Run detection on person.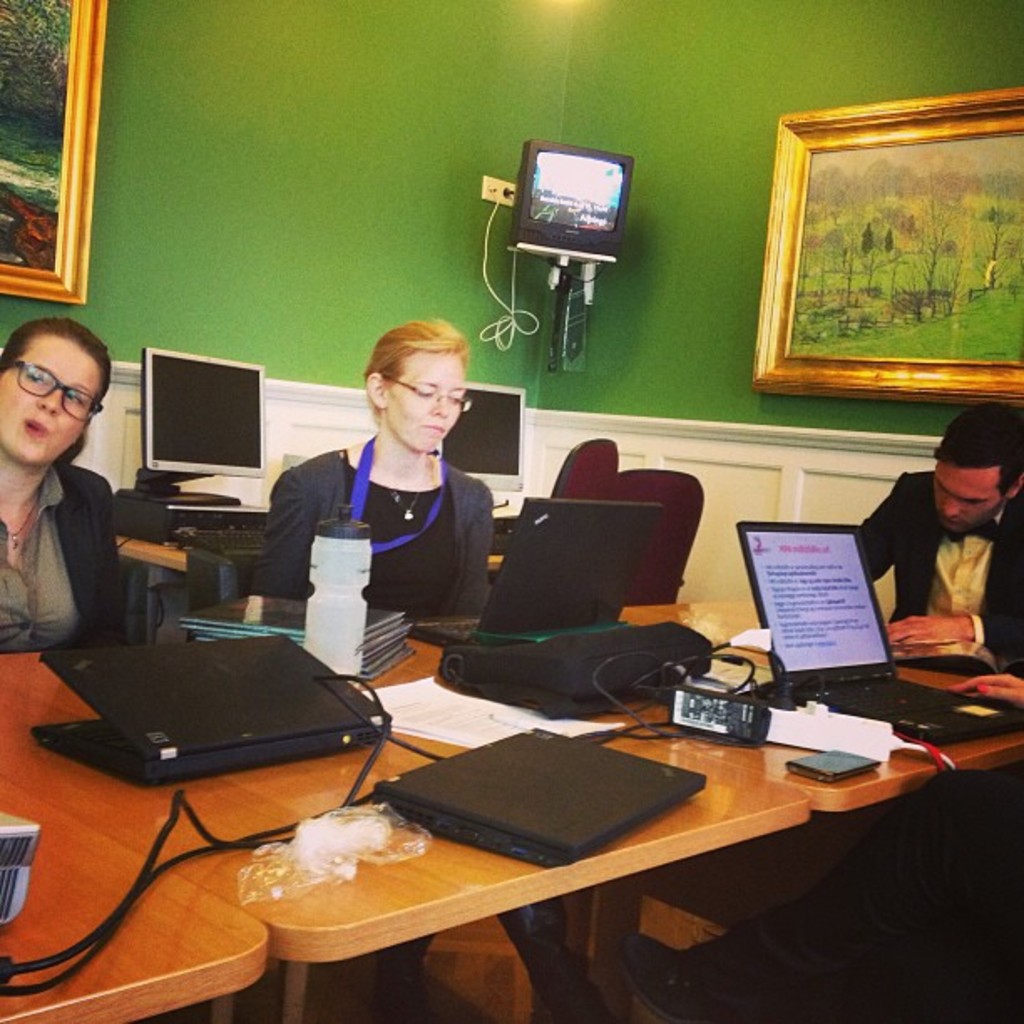
Result: (863,403,1022,659).
